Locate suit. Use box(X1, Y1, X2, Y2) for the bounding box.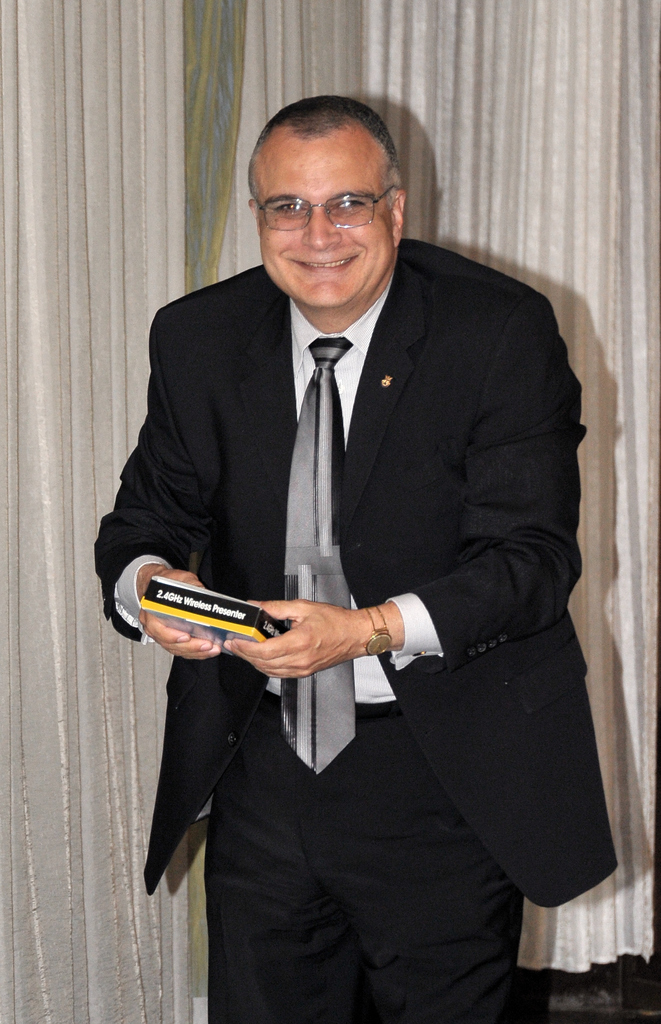
box(104, 161, 589, 1012).
